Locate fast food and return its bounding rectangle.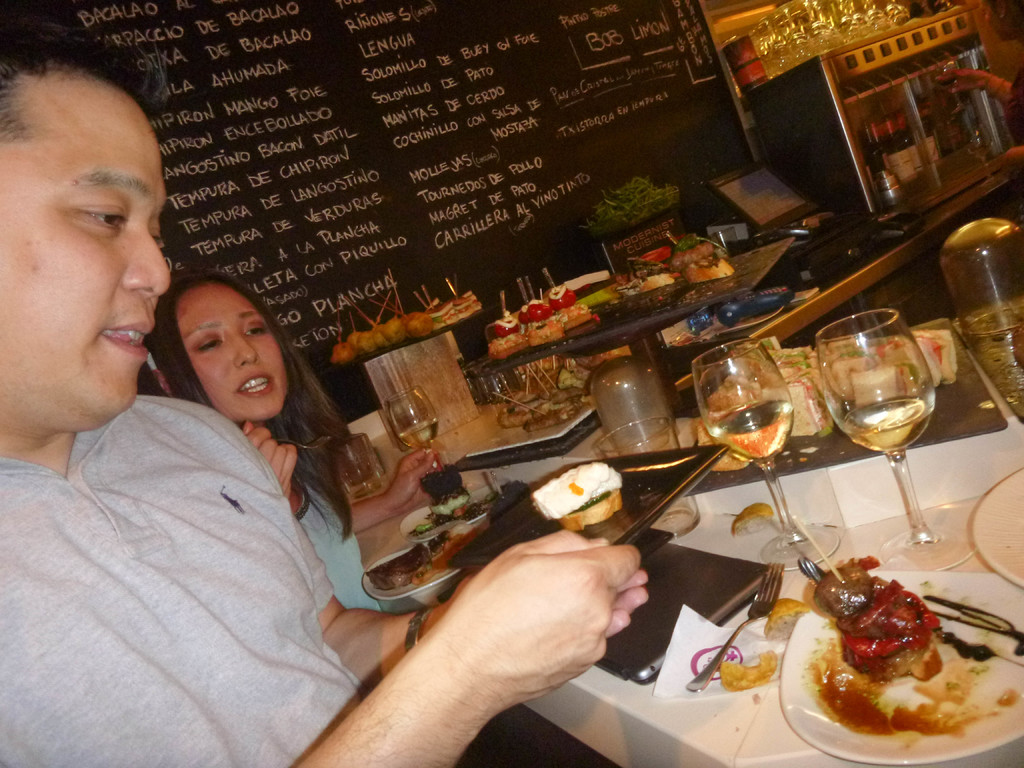
<region>364, 326, 384, 346</region>.
